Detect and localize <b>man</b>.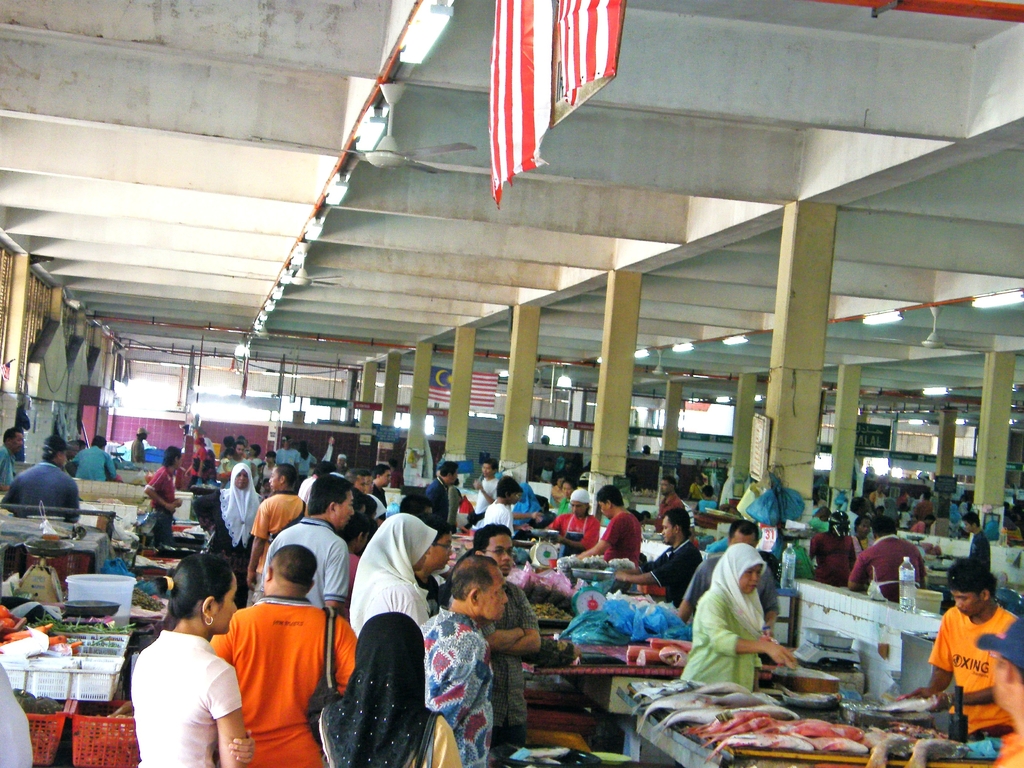
Localized at l=72, t=434, r=123, b=480.
